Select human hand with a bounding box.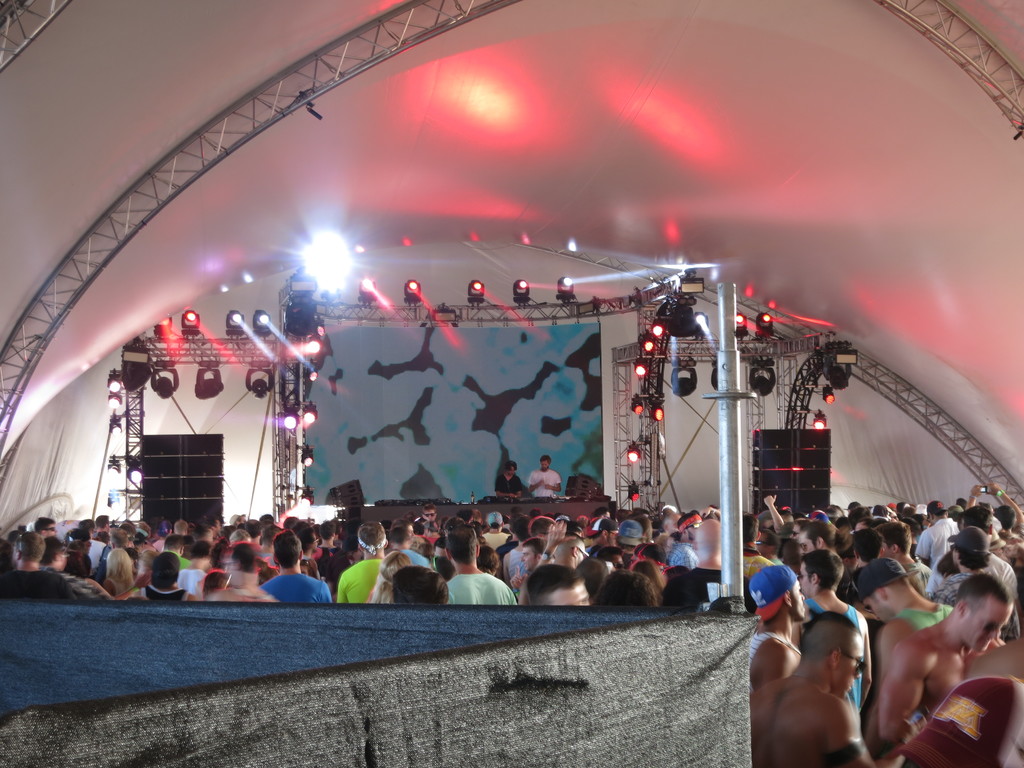
bbox(549, 522, 569, 545).
